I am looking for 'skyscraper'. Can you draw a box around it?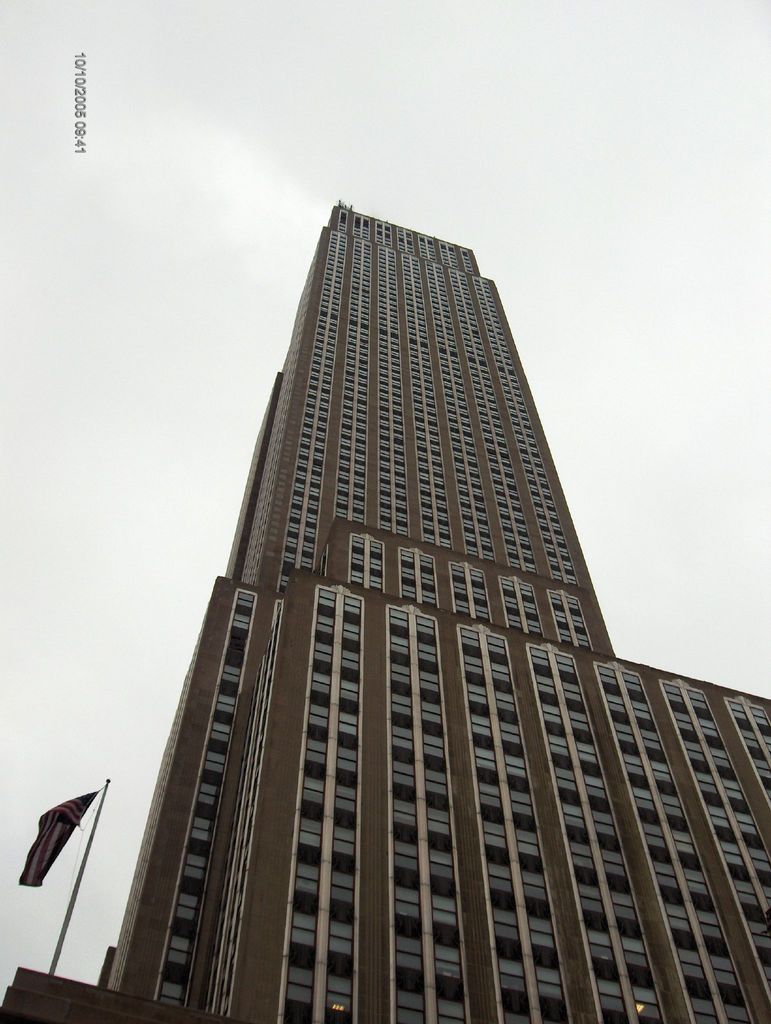
Sure, the bounding box is x1=47 y1=223 x2=765 y2=1021.
